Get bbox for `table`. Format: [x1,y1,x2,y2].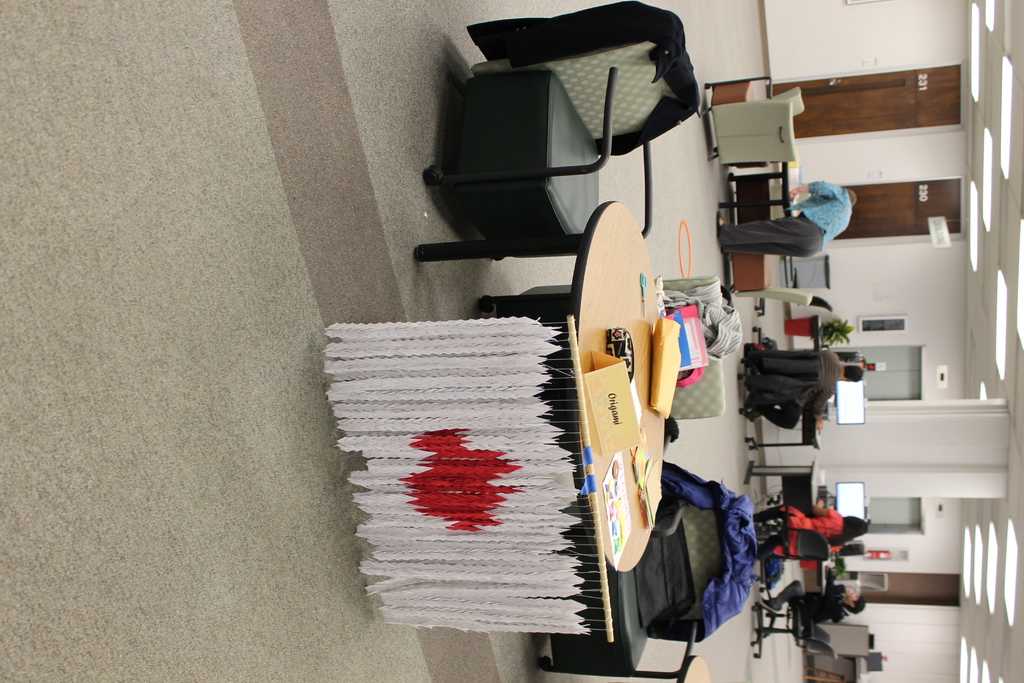
[740,312,817,450].
